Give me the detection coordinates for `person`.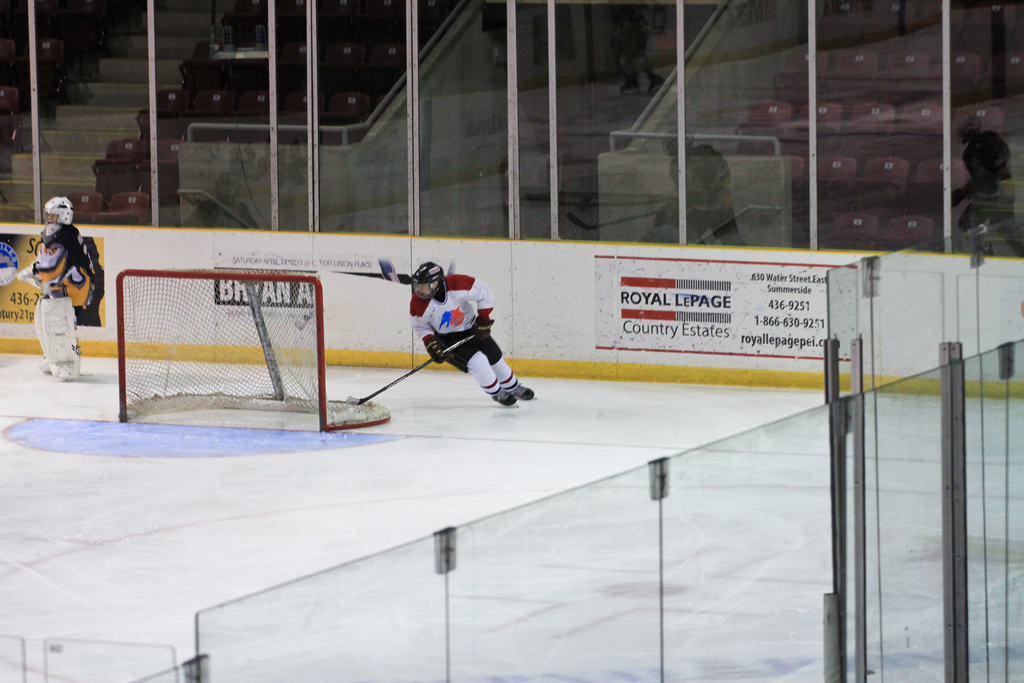
[x1=20, y1=187, x2=81, y2=382].
